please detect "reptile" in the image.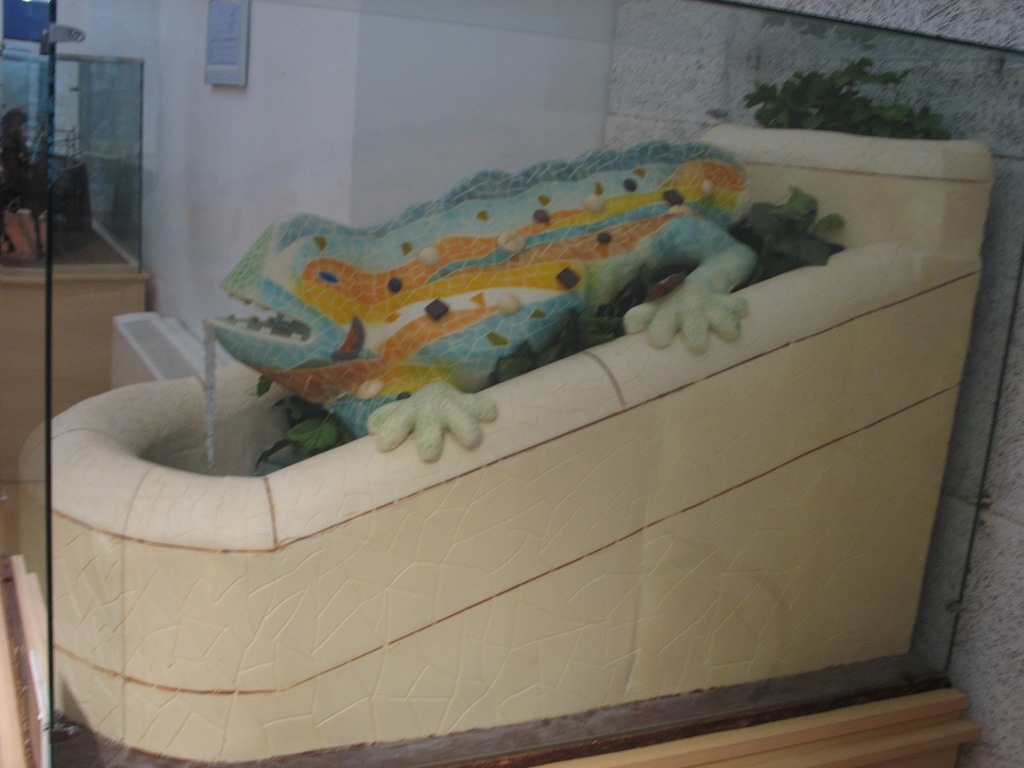
[x1=205, y1=142, x2=759, y2=469].
